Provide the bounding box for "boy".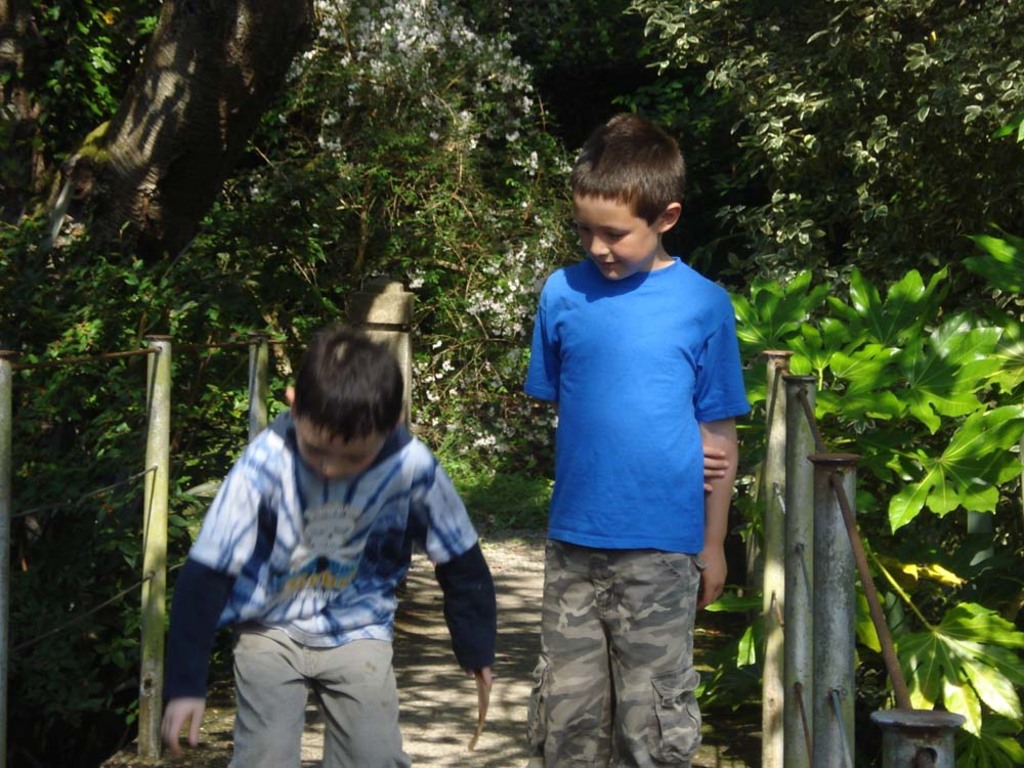
166 317 511 767.
